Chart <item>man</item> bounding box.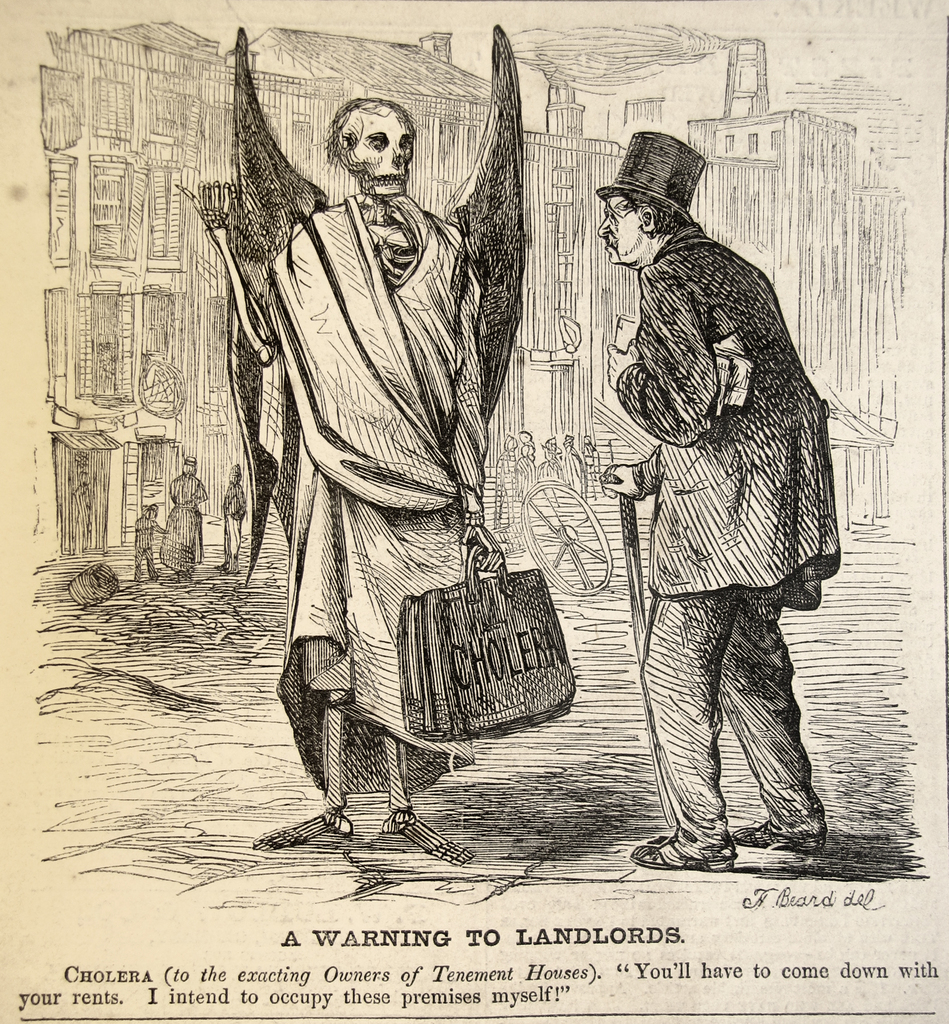
Charted: <bbox>588, 134, 849, 893</bbox>.
